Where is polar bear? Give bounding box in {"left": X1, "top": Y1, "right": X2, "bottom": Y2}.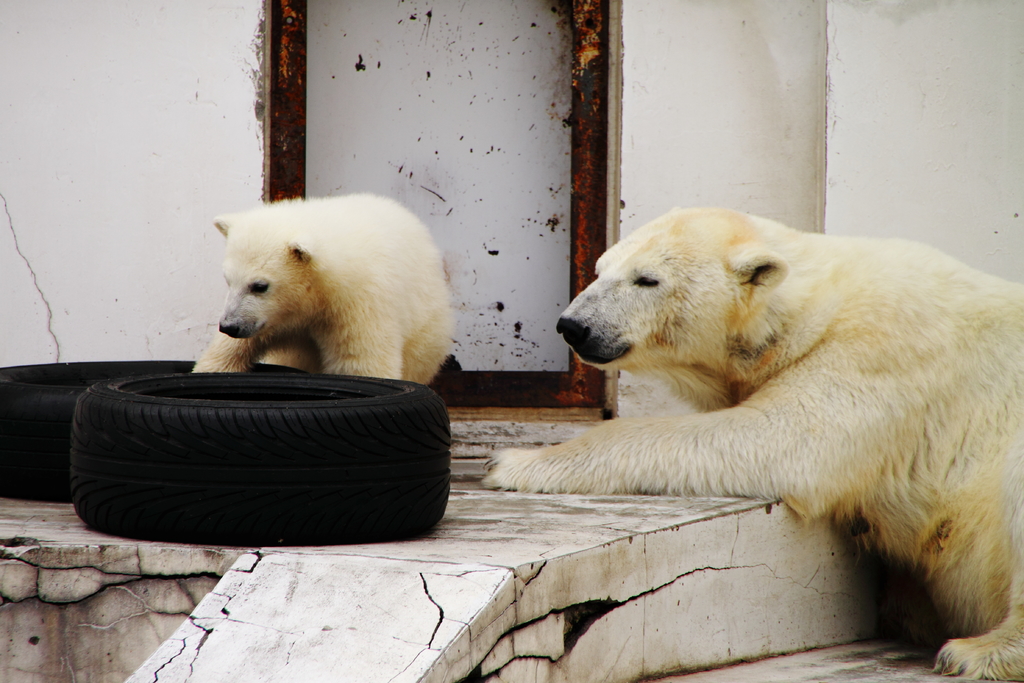
{"left": 478, "top": 208, "right": 1023, "bottom": 682}.
